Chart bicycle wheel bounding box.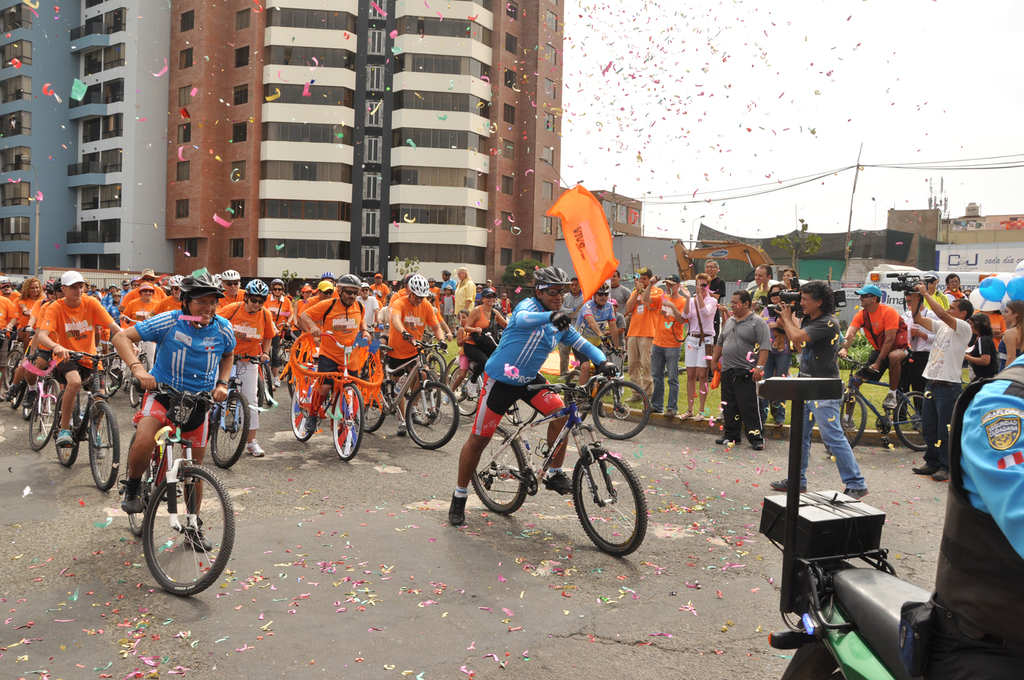
Charted: rect(403, 381, 461, 454).
